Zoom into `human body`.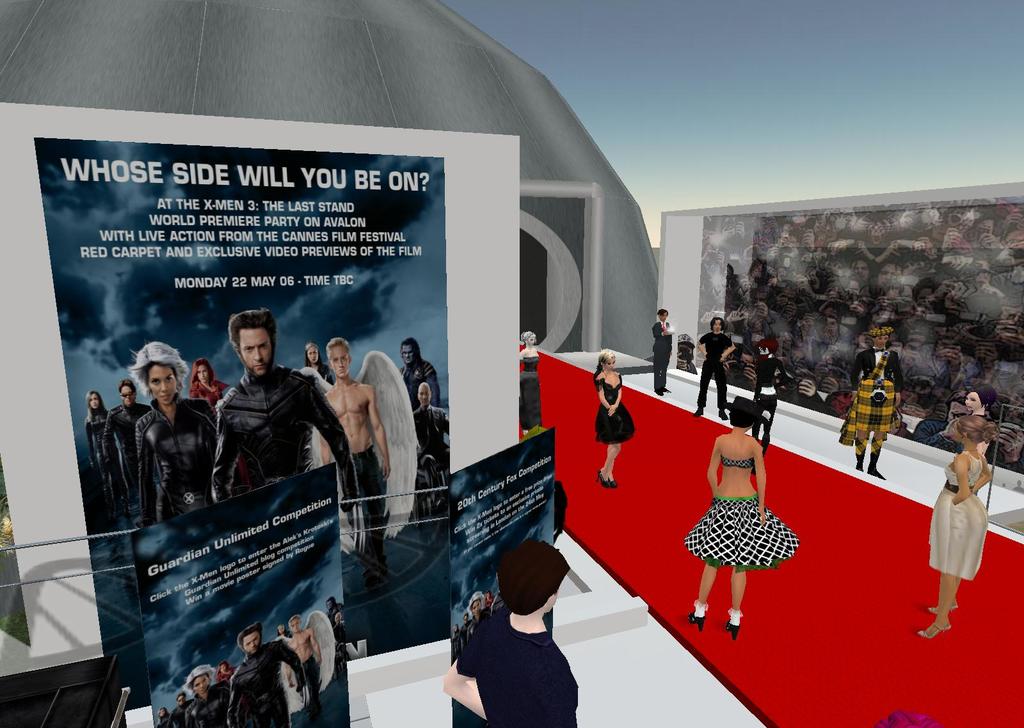
Zoom target: (412,407,452,512).
